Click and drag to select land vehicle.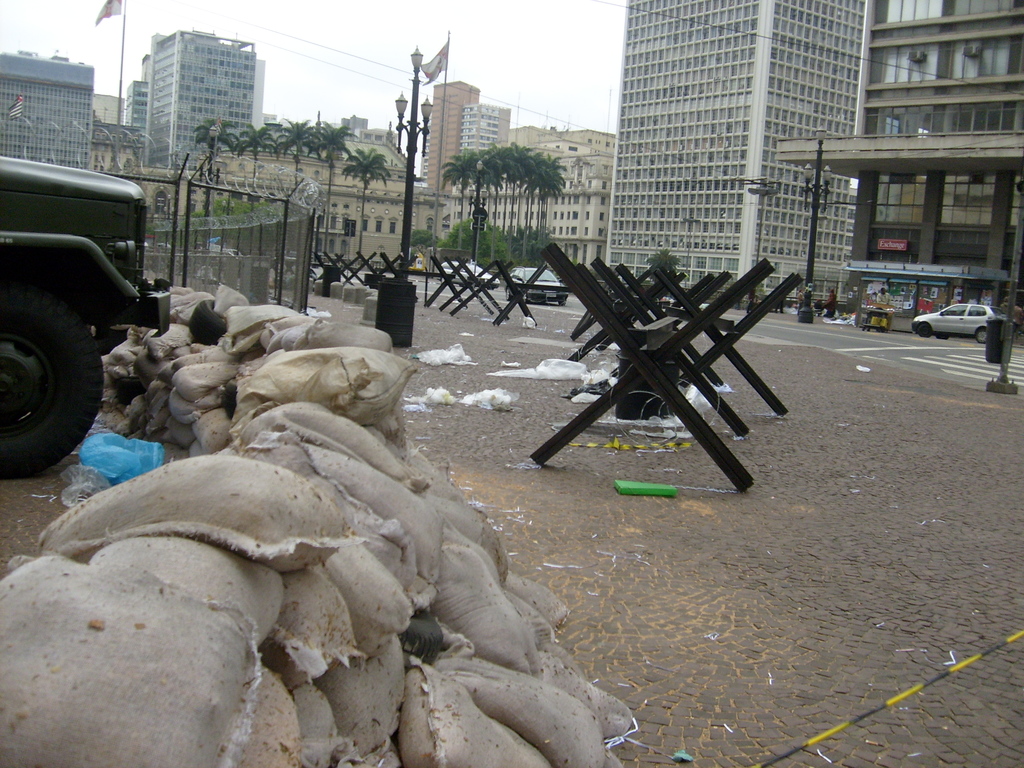
Selection: pyautogui.locateOnScreen(435, 261, 499, 290).
